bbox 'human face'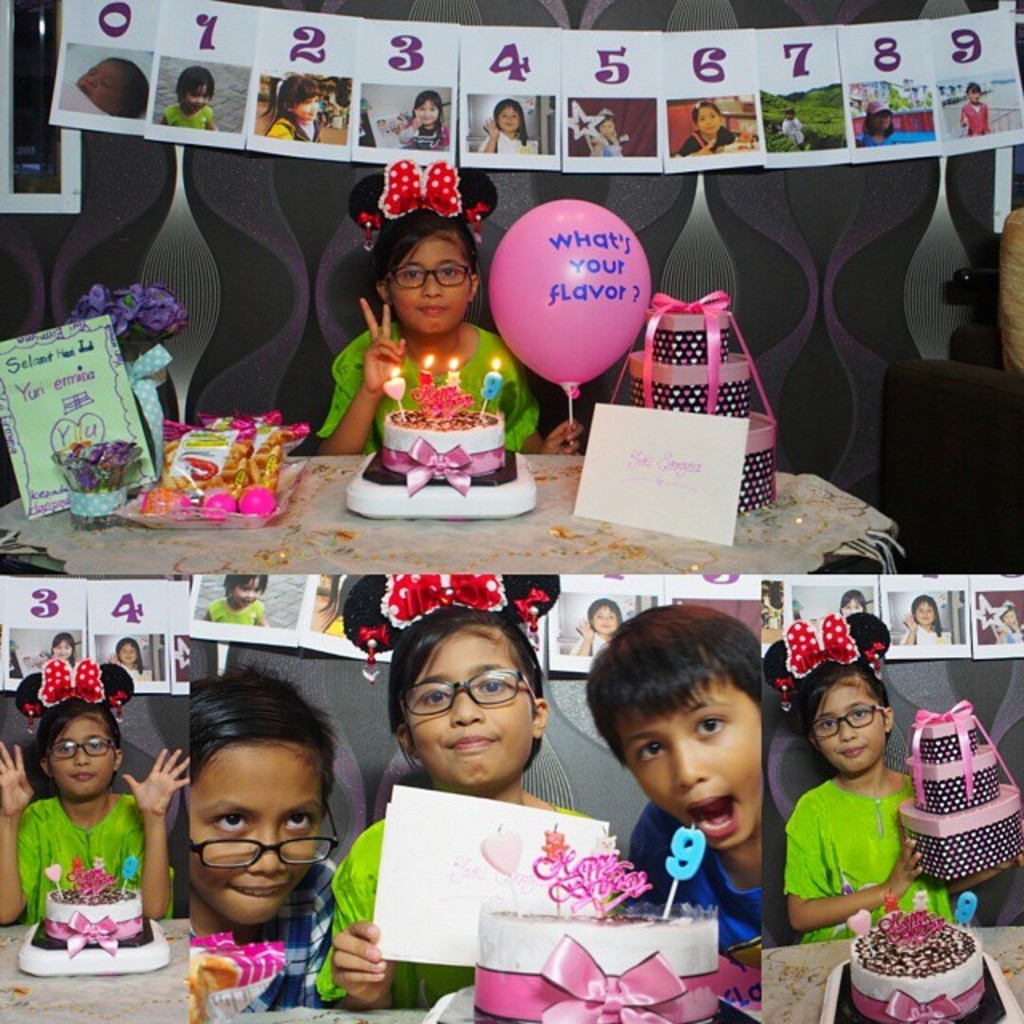
<bbox>186, 739, 322, 923</bbox>
